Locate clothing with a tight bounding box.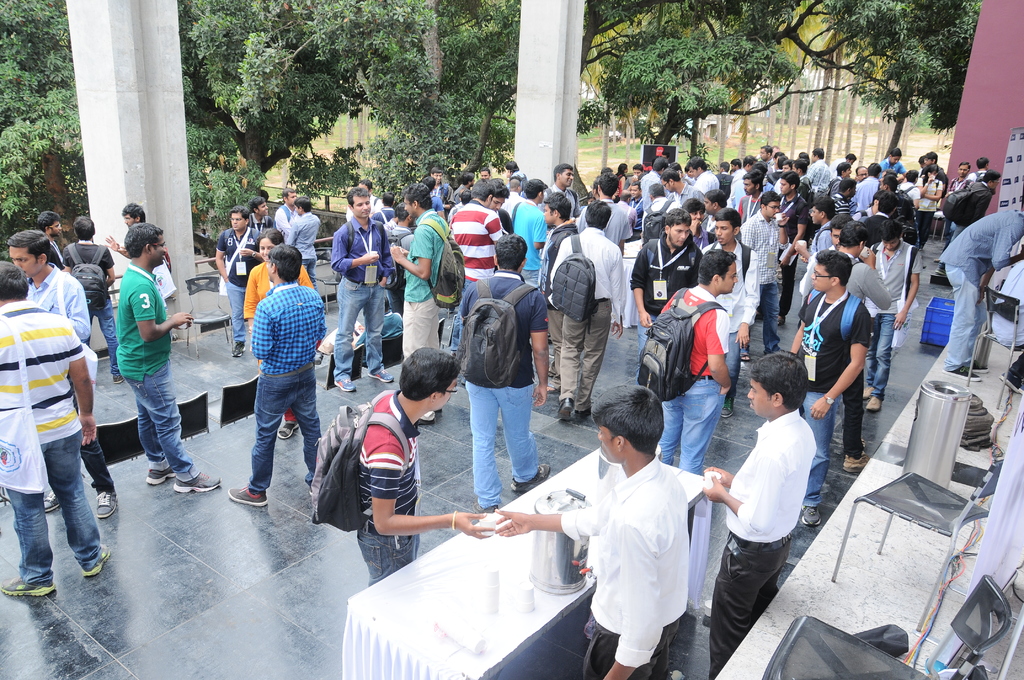
[774, 189, 810, 309].
